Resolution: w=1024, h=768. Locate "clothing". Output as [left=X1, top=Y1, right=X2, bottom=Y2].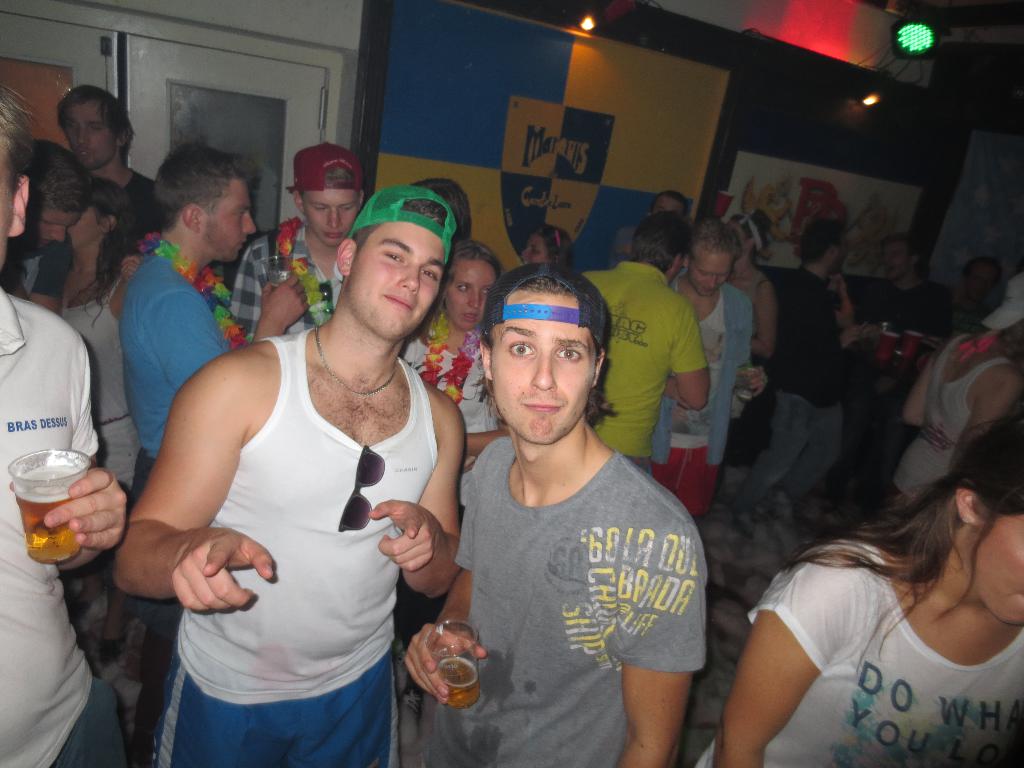
[left=983, top=266, right=1023, bottom=335].
